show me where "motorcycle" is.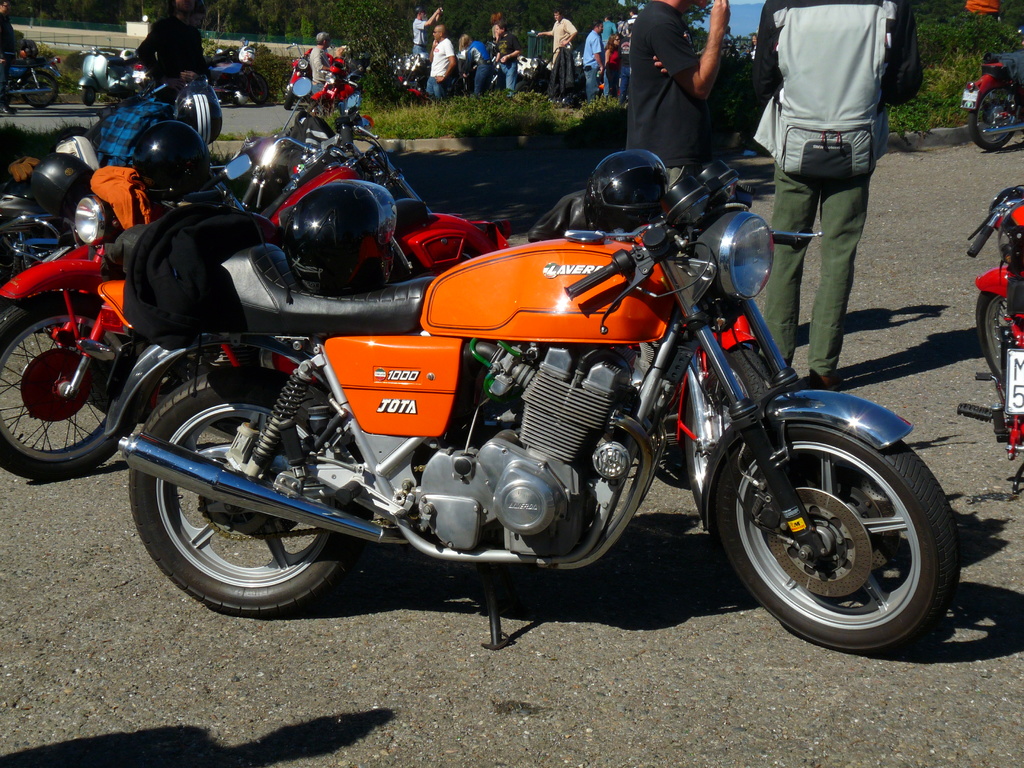
"motorcycle" is at bbox(288, 48, 309, 111).
